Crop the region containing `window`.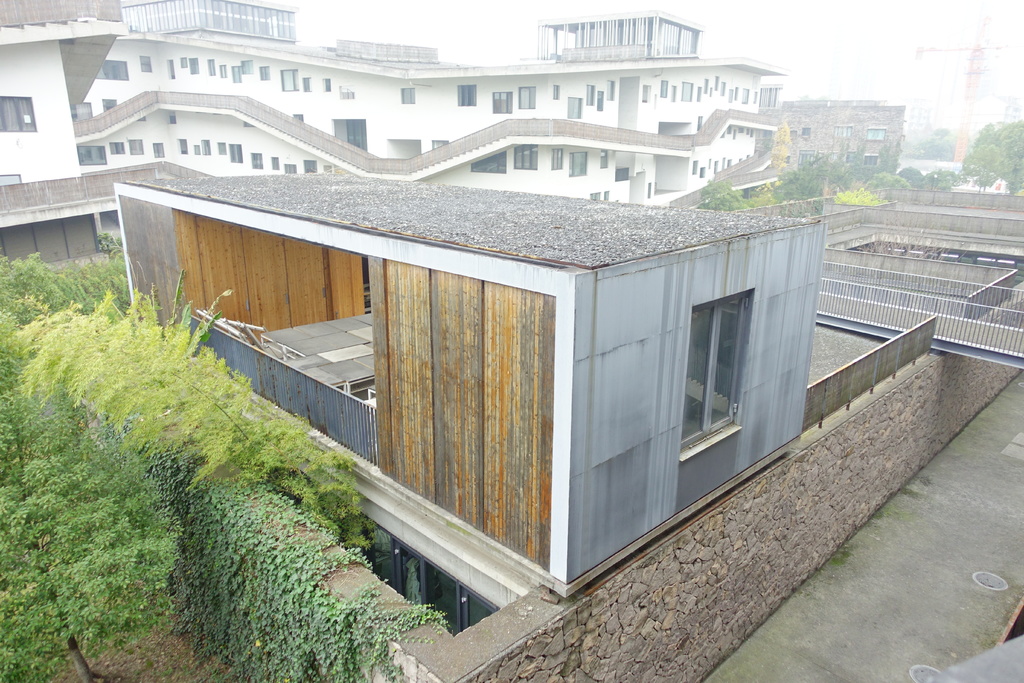
Crop region: left=76, top=145, right=108, bottom=165.
